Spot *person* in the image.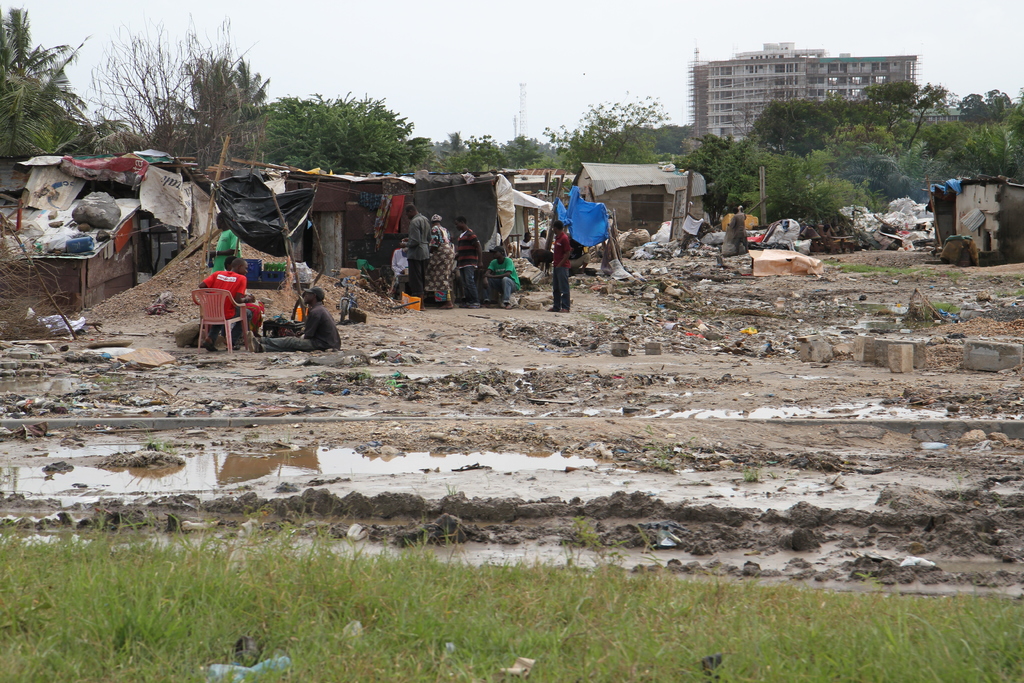
*person* found at (425,213,458,311).
